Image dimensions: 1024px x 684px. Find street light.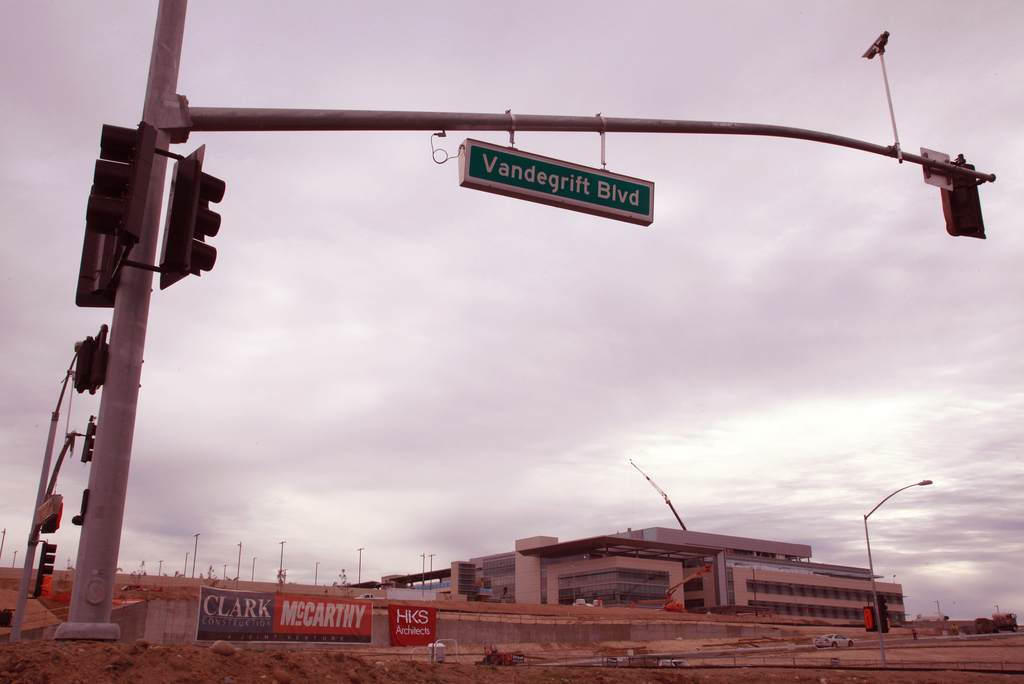
(235,539,244,582).
